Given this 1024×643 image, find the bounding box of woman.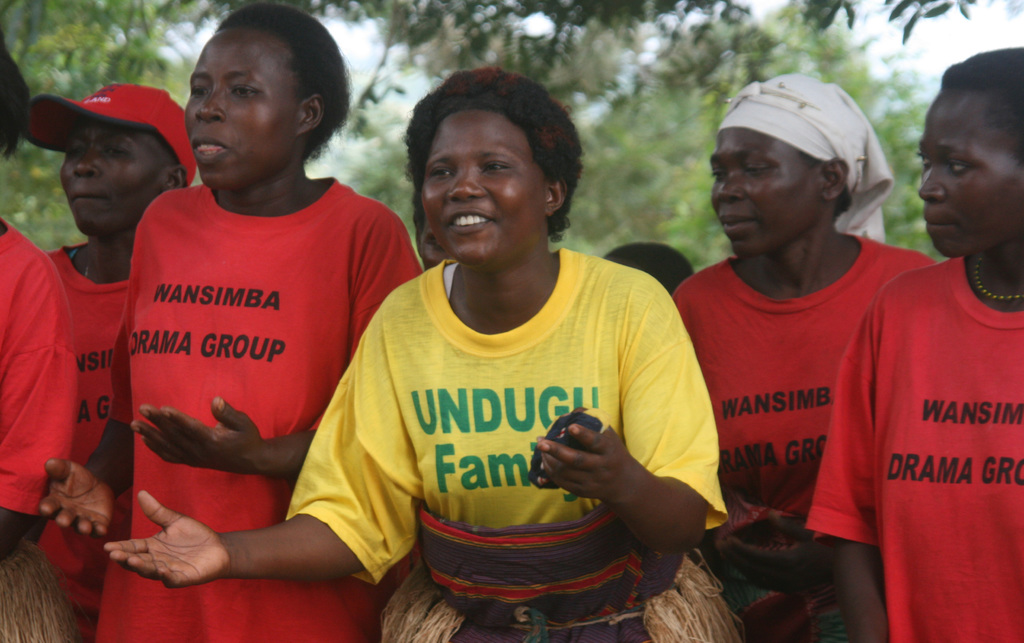
<box>803,45,1023,642</box>.
